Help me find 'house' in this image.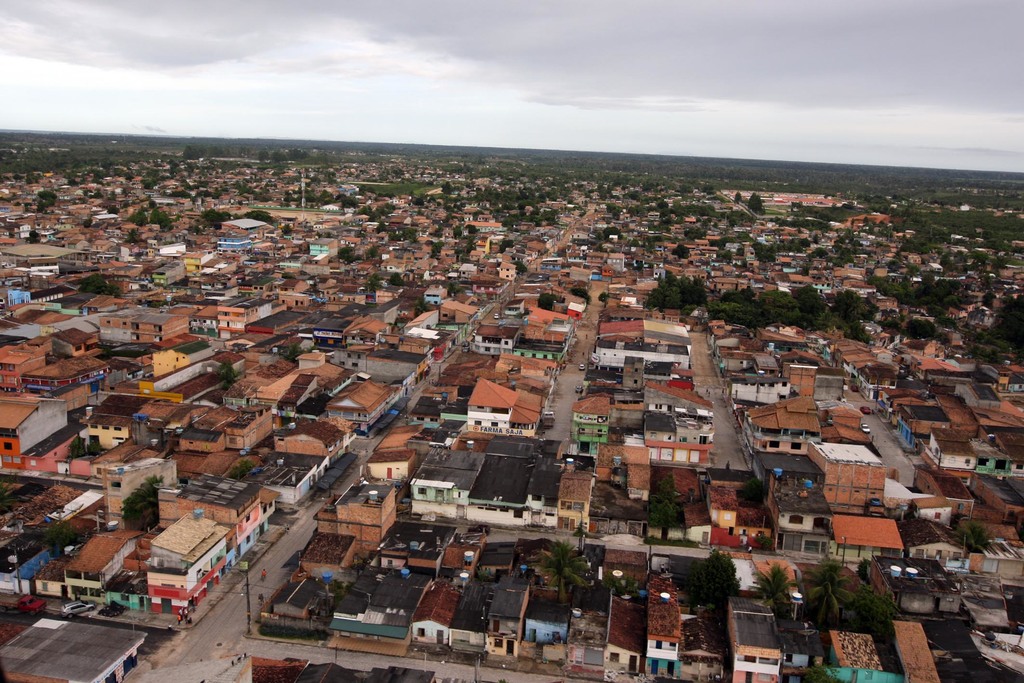
Found it: select_region(410, 444, 472, 529).
